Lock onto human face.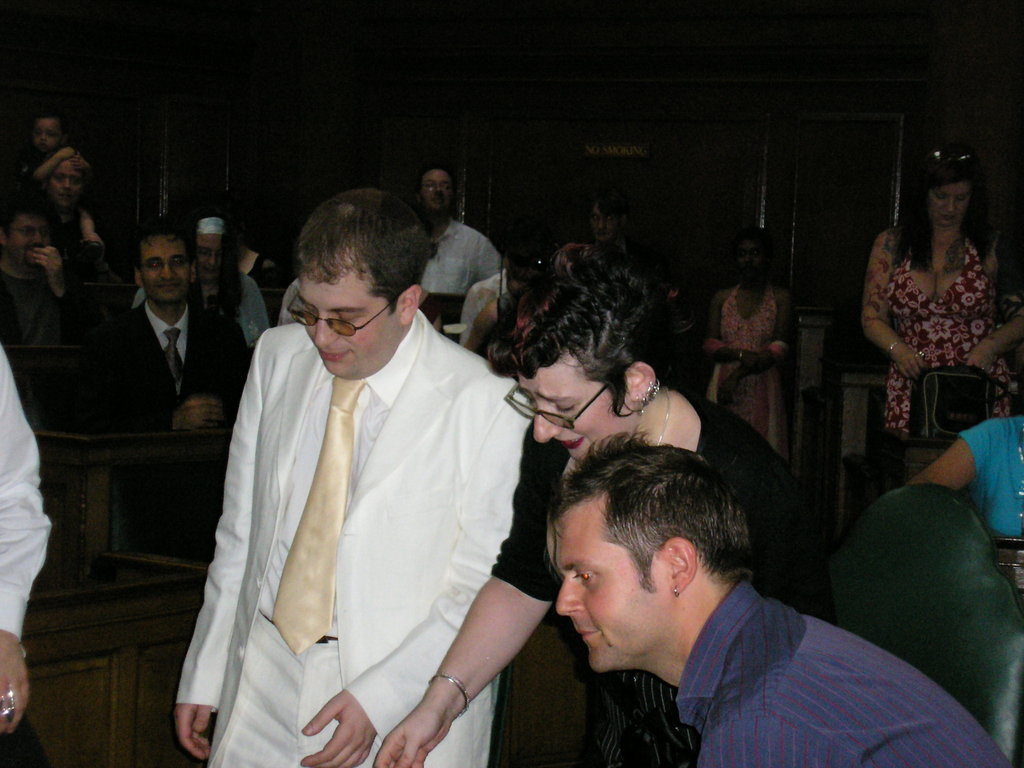
Locked: <region>46, 164, 84, 211</region>.
